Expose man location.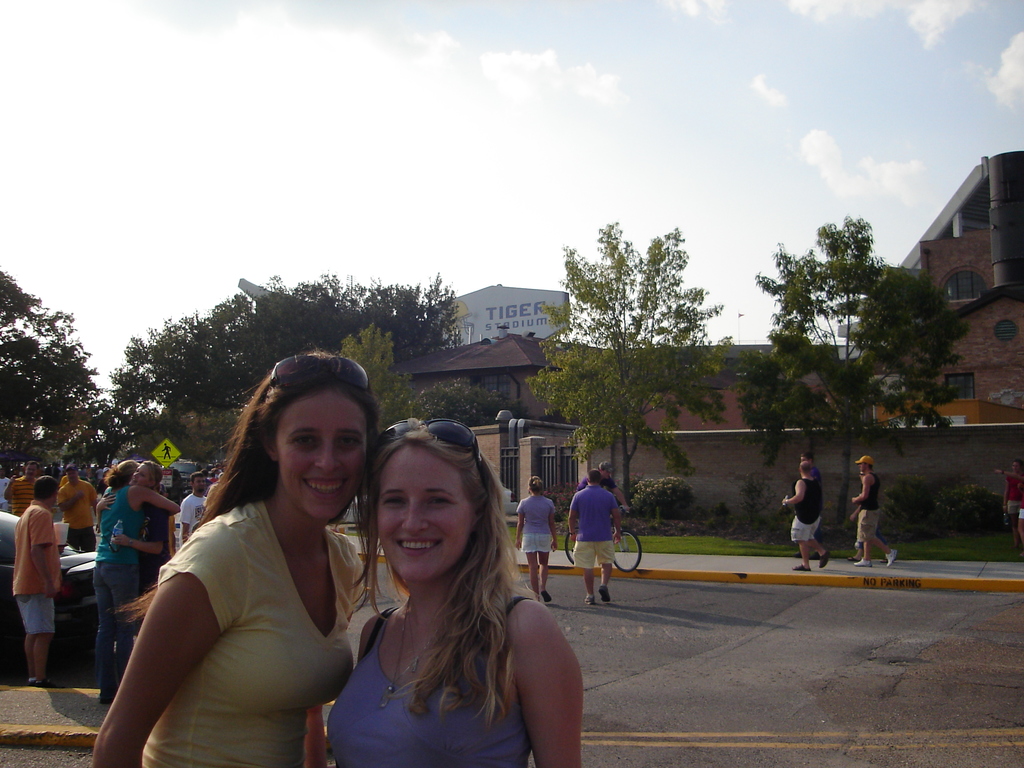
Exposed at [796,452,826,557].
